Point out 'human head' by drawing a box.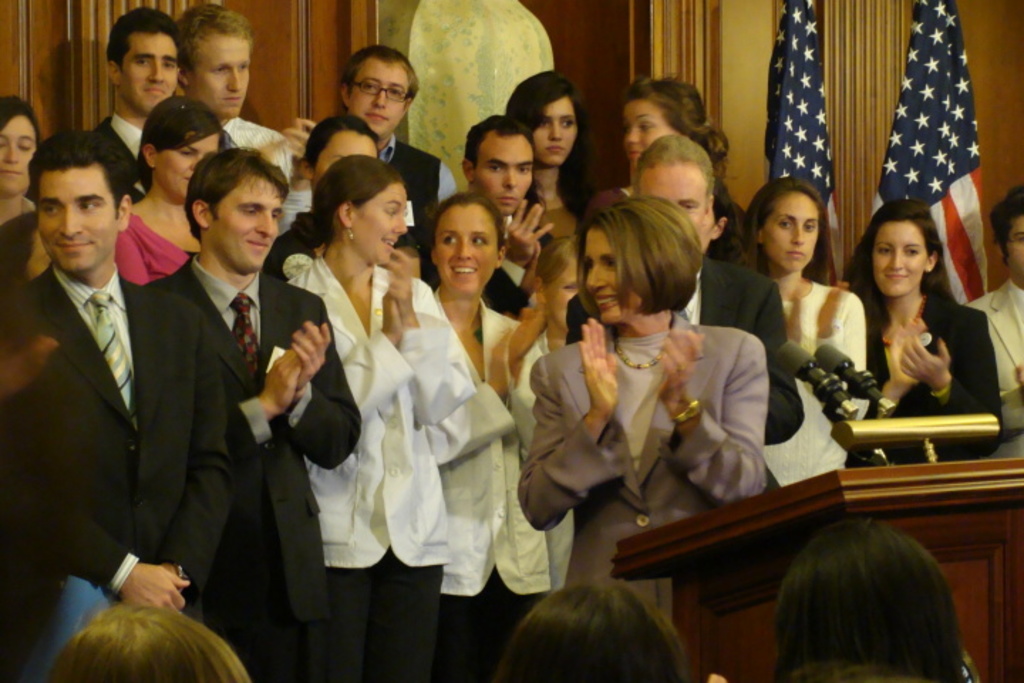
[x1=617, y1=73, x2=728, y2=174].
